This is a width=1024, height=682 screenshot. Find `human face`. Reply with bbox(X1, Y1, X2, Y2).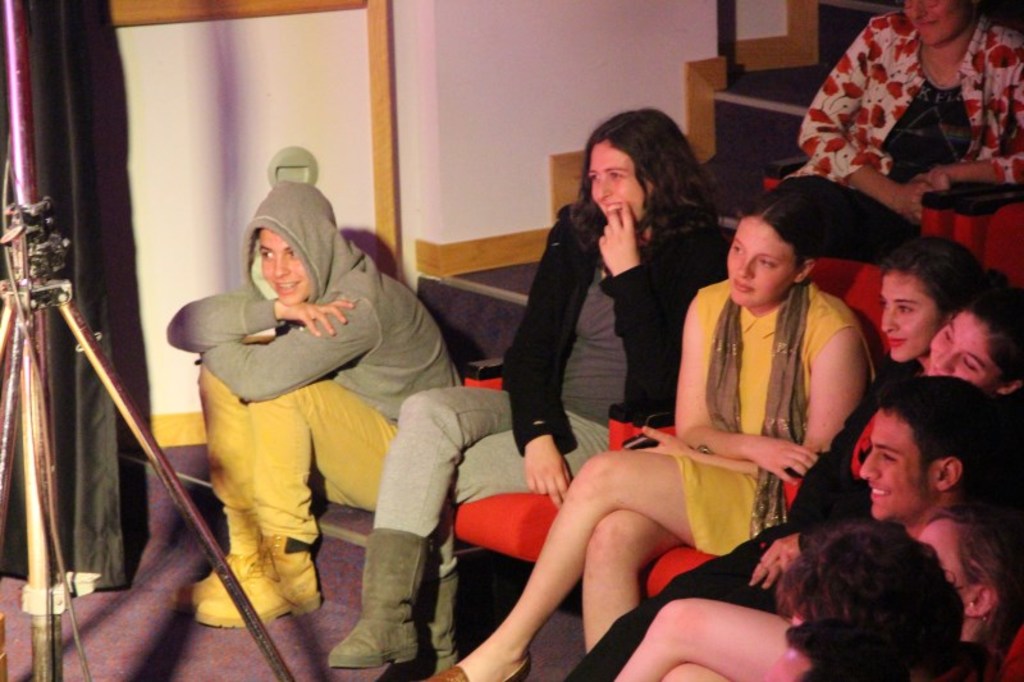
bbox(856, 408, 938, 522).
